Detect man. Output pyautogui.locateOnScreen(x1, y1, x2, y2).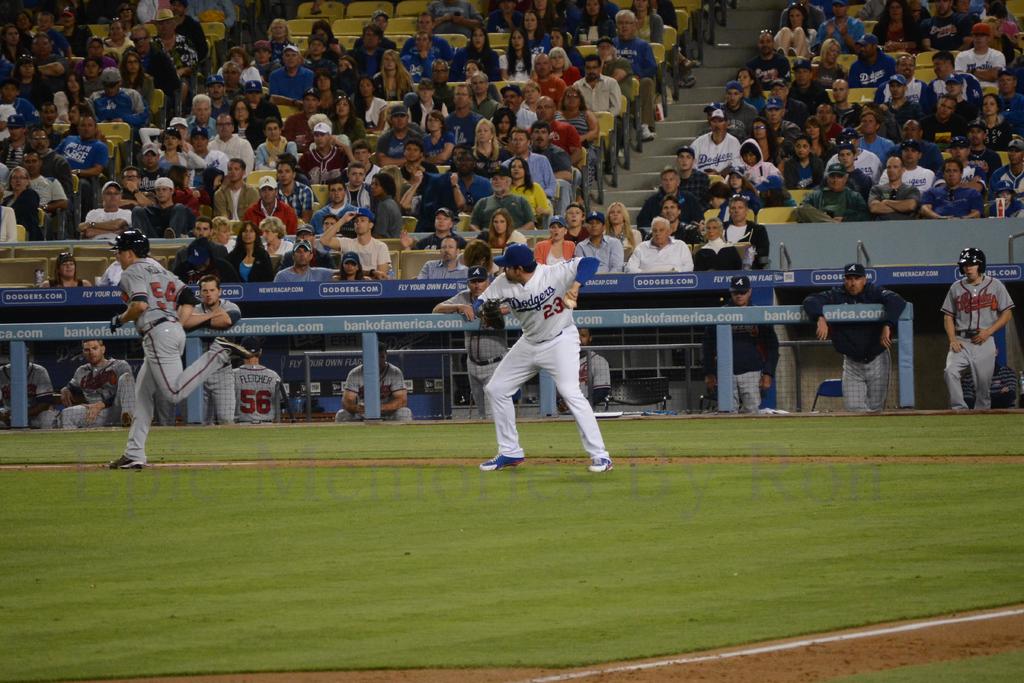
pyautogui.locateOnScreen(81, 175, 138, 238).
